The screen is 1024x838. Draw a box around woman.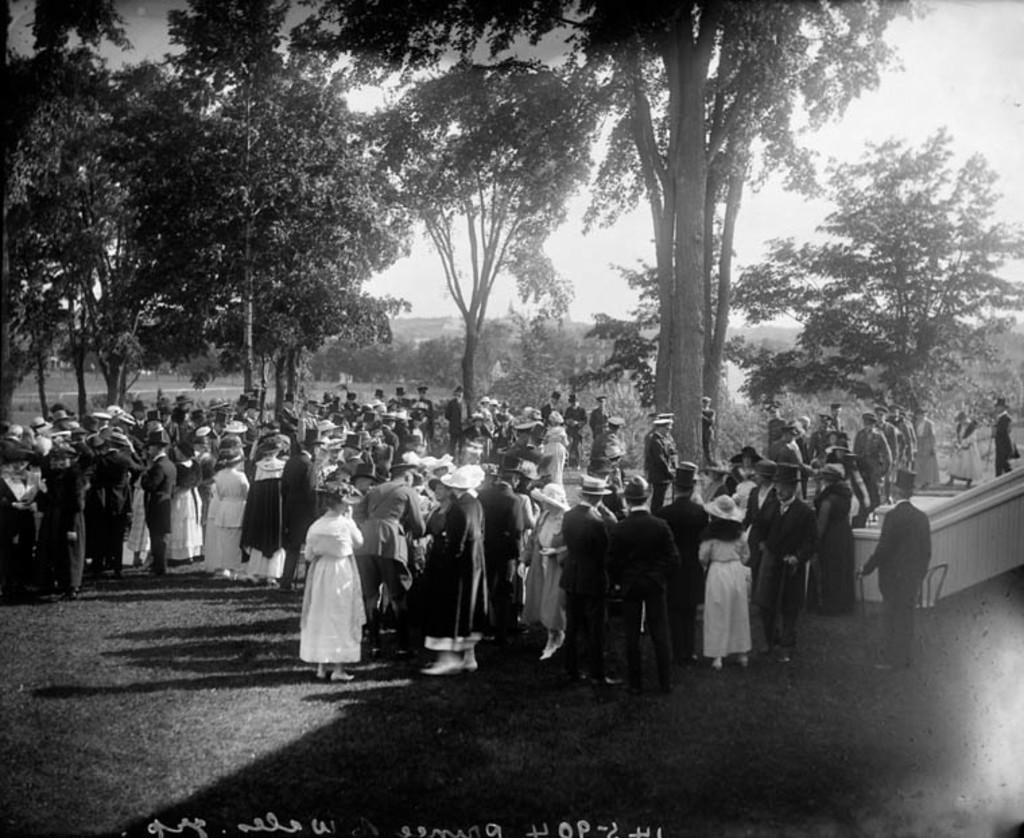
290:504:376:662.
